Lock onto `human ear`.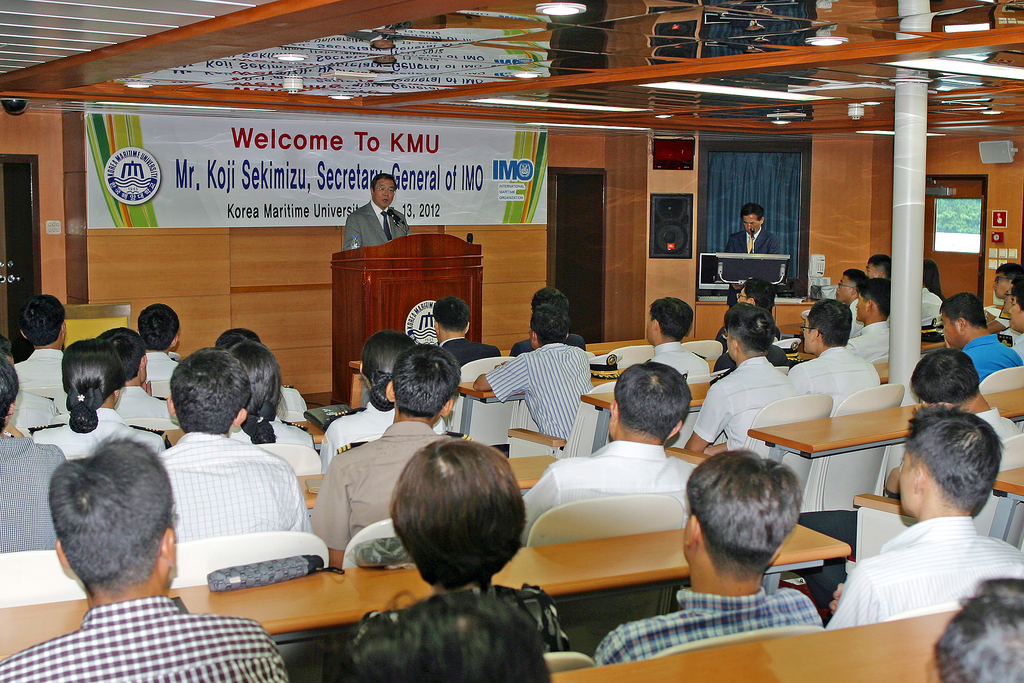
Locked: <box>141,352,148,370</box>.
